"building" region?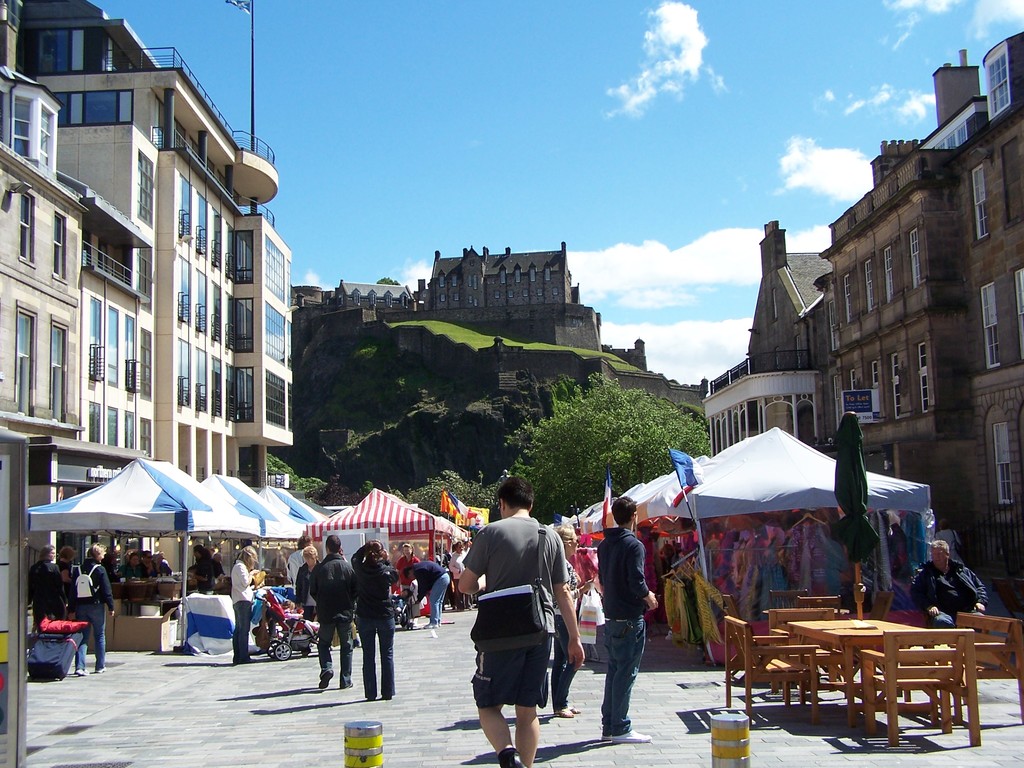
select_region(606, 340, 647, 372)
